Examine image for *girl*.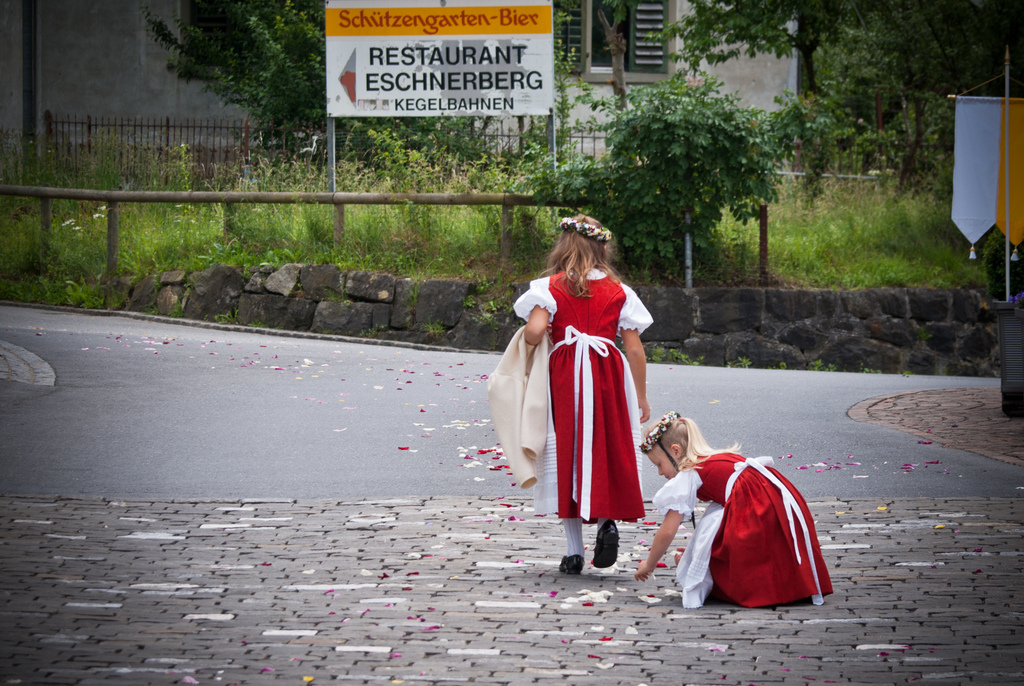
Examination result: l=515, t=213, r=653, b=571.
